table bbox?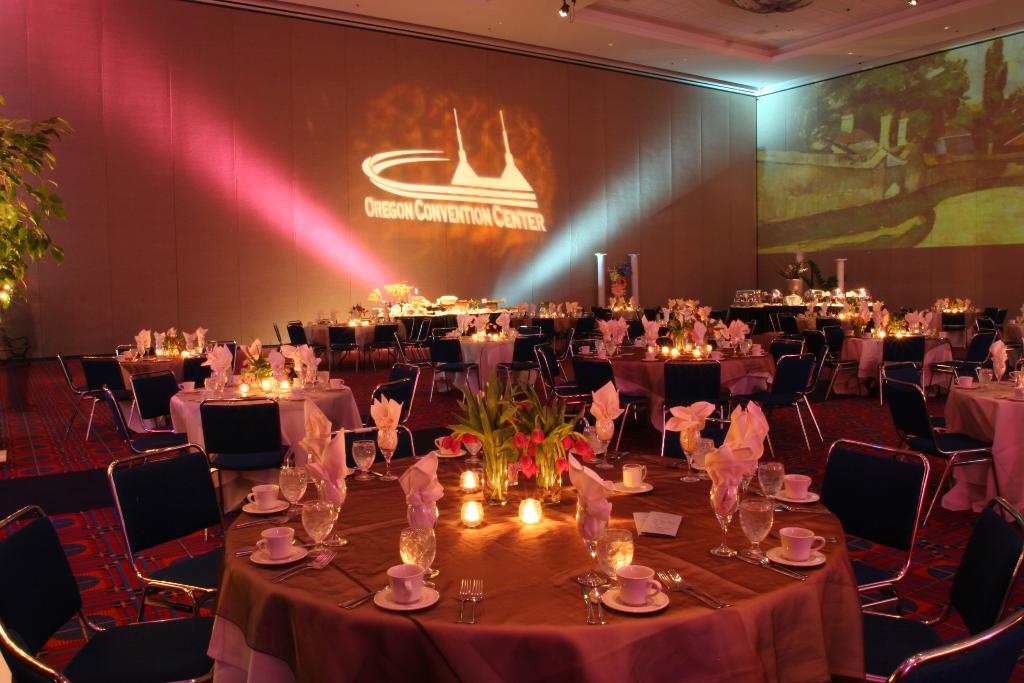
[left=612, top=345, right=774, bottom=431]
